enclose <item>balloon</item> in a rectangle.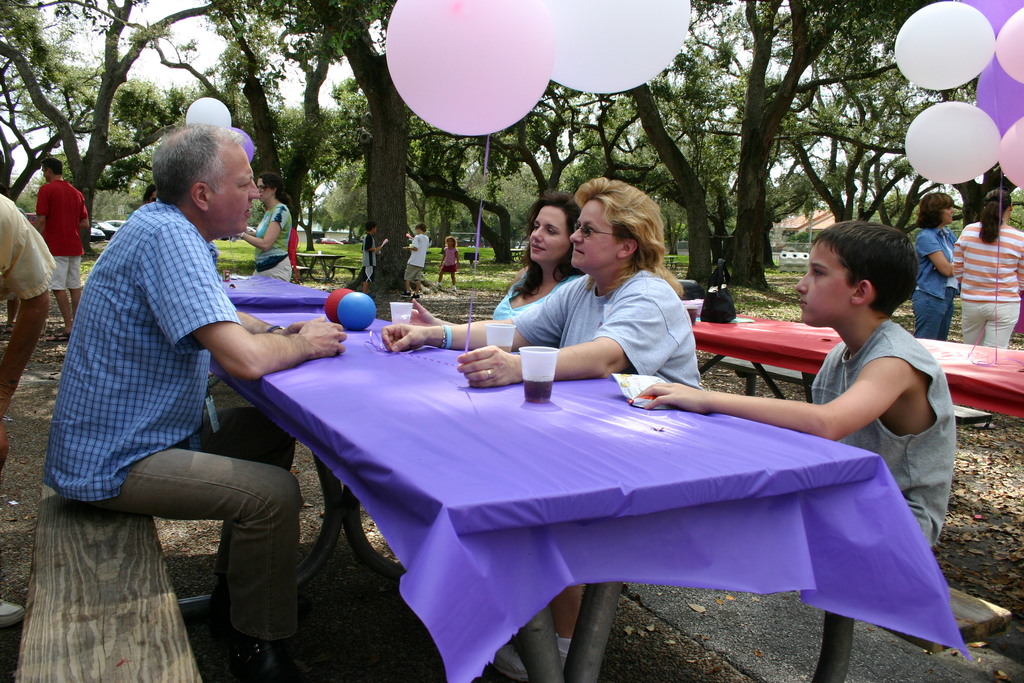
box=[544, 0, 687, 94].
